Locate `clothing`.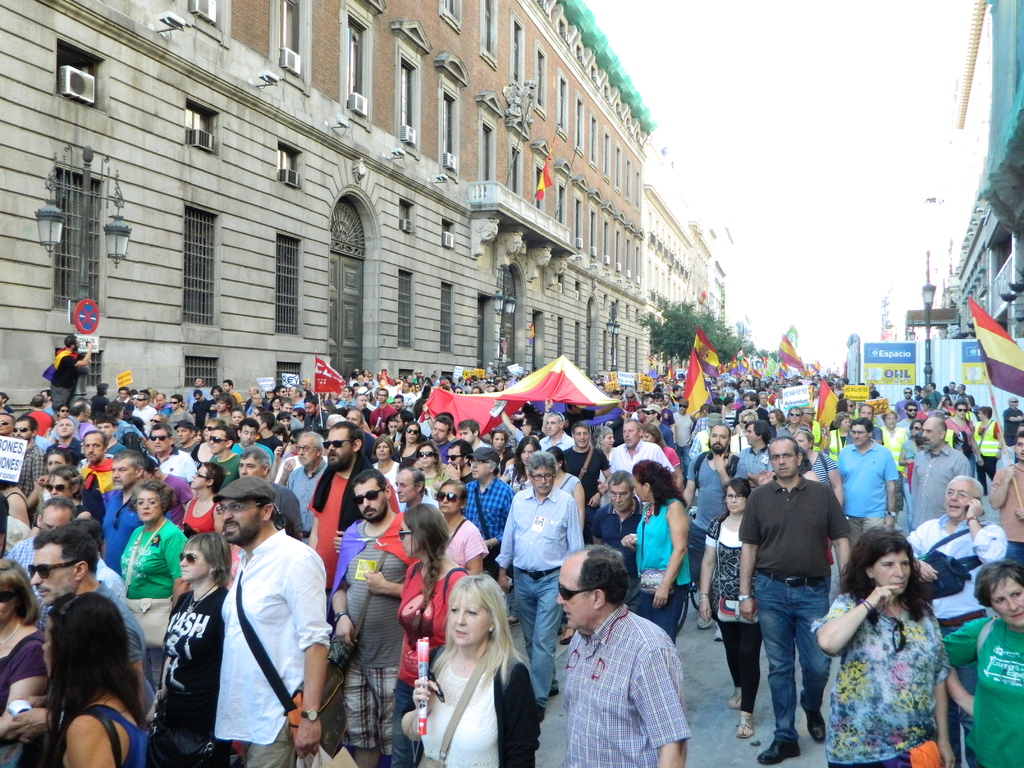
Bounding box: (159,474,193,523).
